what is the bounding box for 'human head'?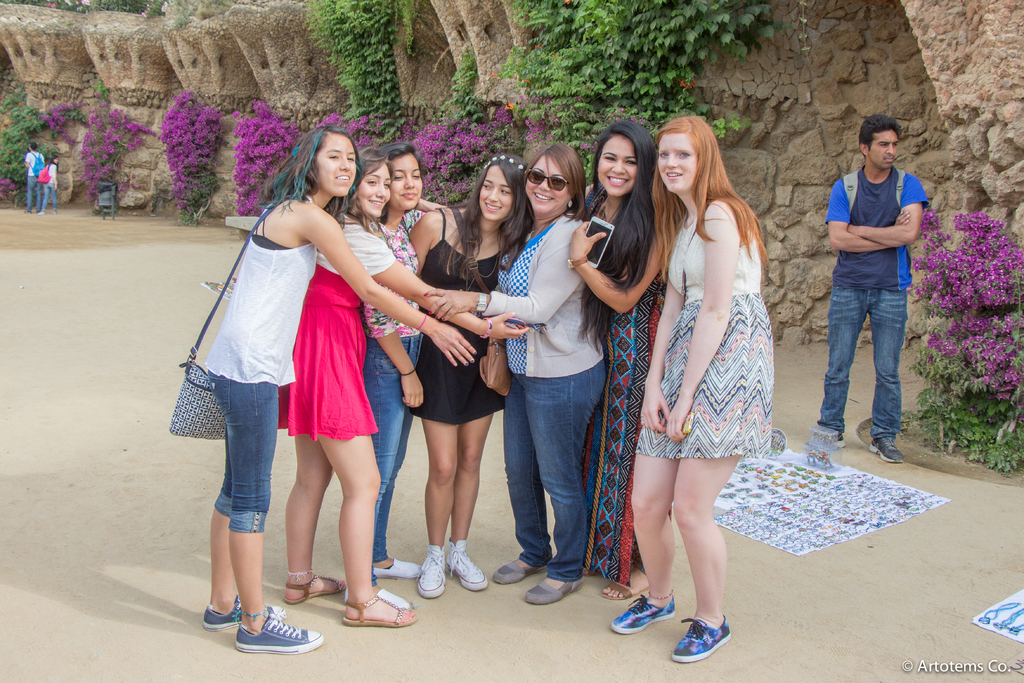
pyautogui.locateOnScreen(378, 140, 425, 211).
